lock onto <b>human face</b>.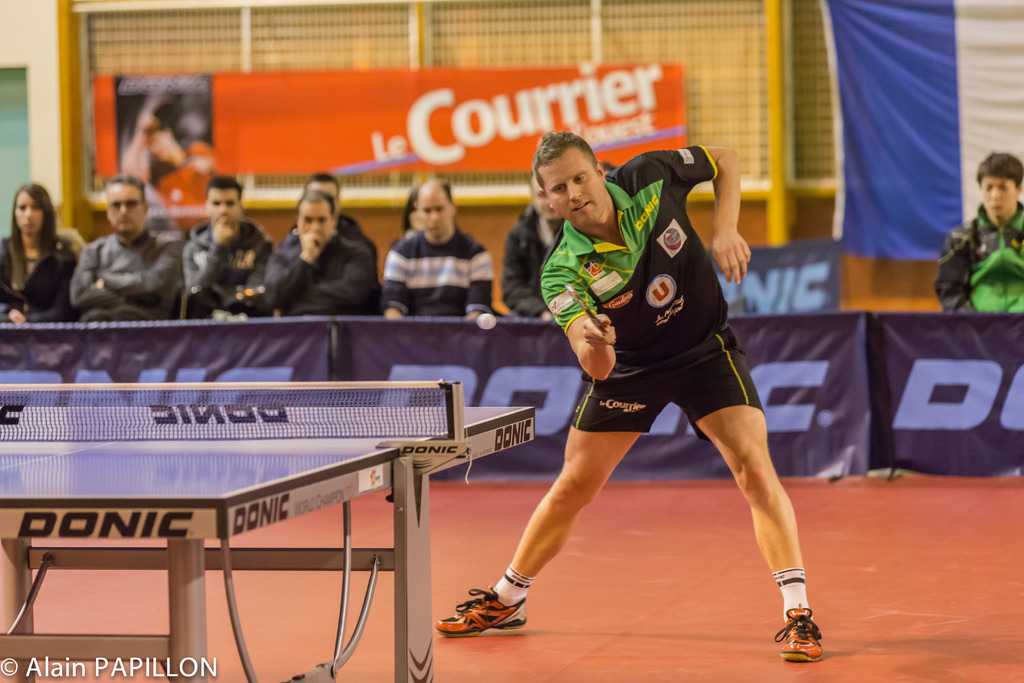
Locked: 294, 202, 333, 239.
